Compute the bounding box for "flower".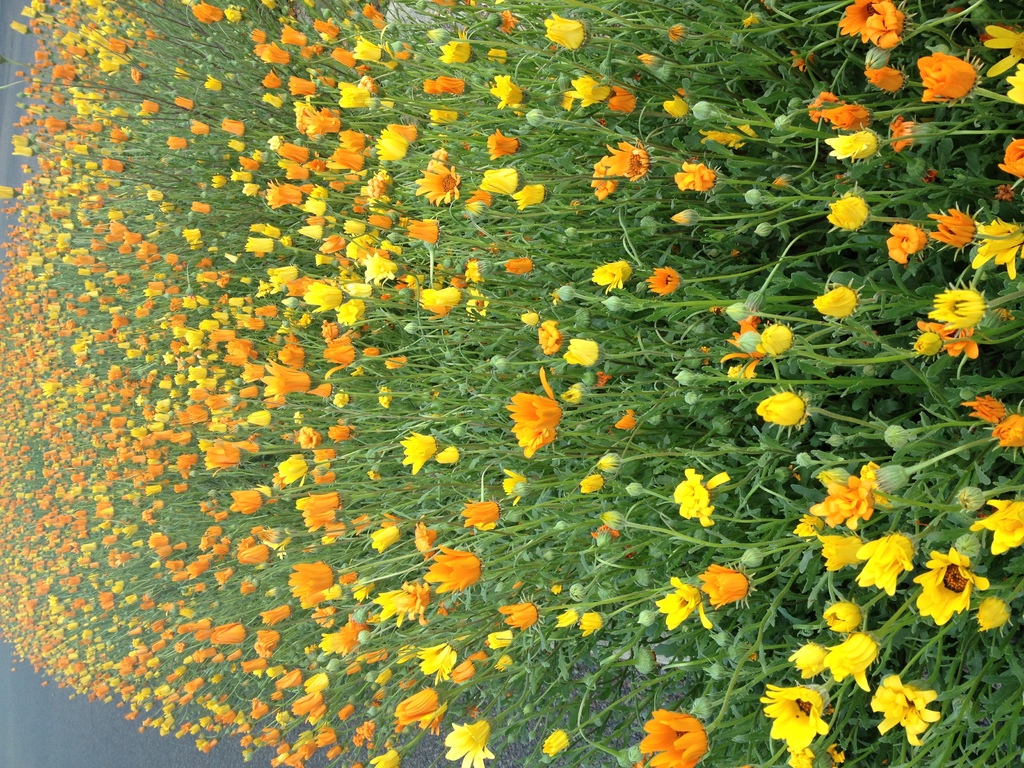
bbox(100, 152, 125, 173).
